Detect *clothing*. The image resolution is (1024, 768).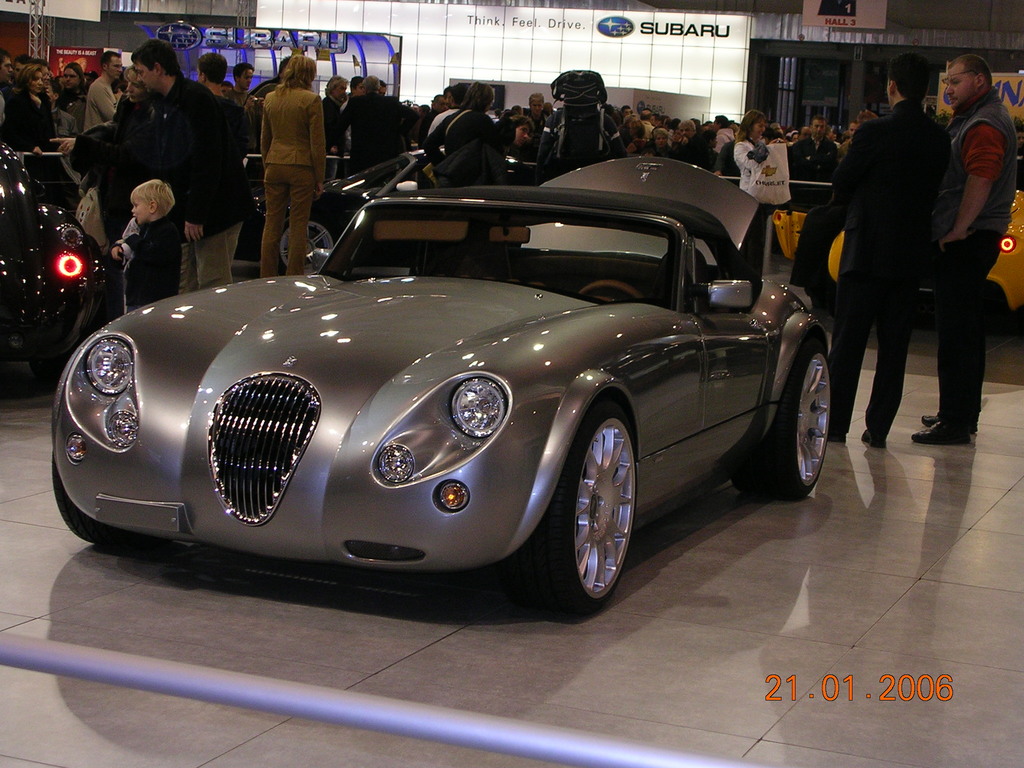
(816, 94, 950, 440).
